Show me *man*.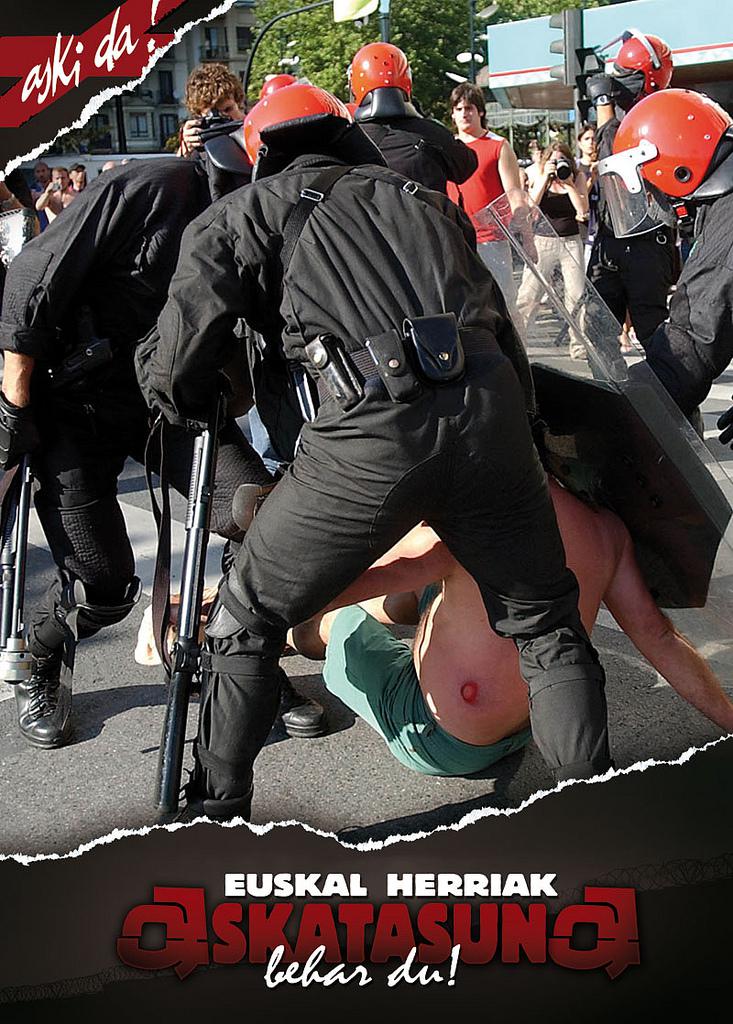
*man* is here: bbox(453, 95, 536, 339).
